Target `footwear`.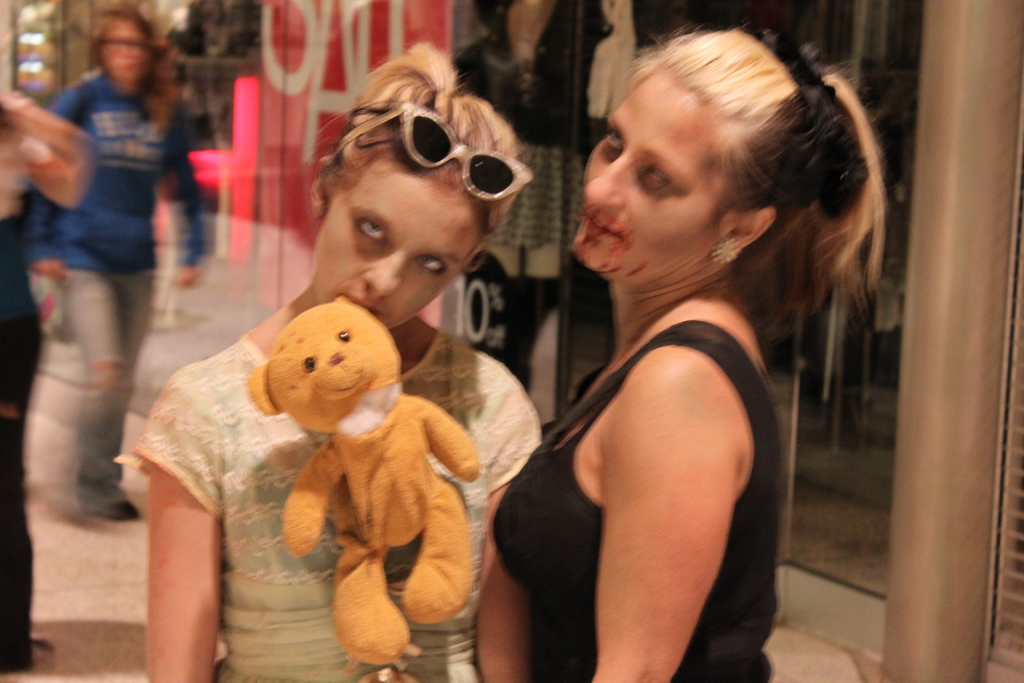
Target region: region(69, 461, 156, 527).
